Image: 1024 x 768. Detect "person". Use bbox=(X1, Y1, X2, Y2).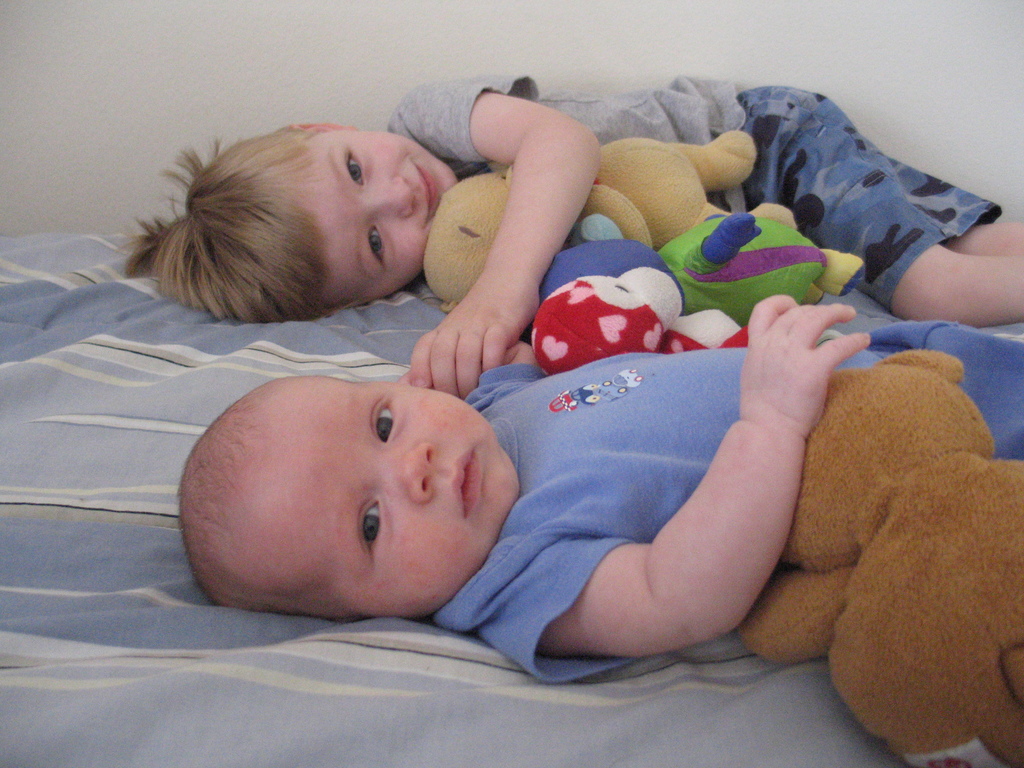
bbox=(180, 296, 1023, 683).
